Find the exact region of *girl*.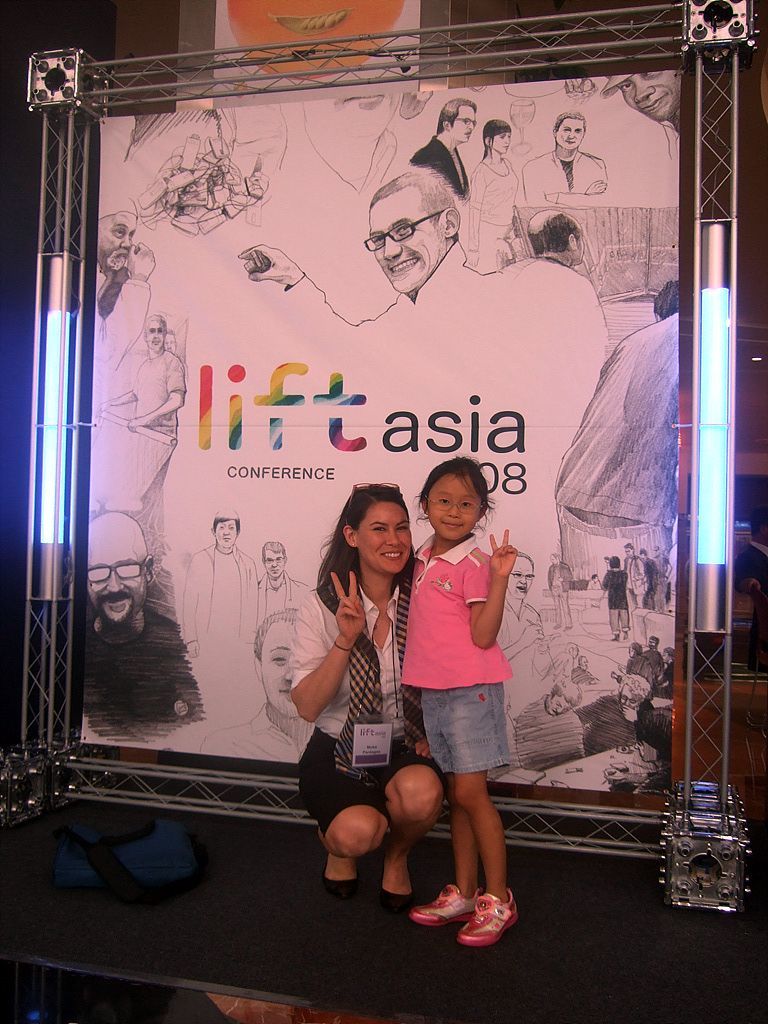
Exact region: [398,450,520,945].
